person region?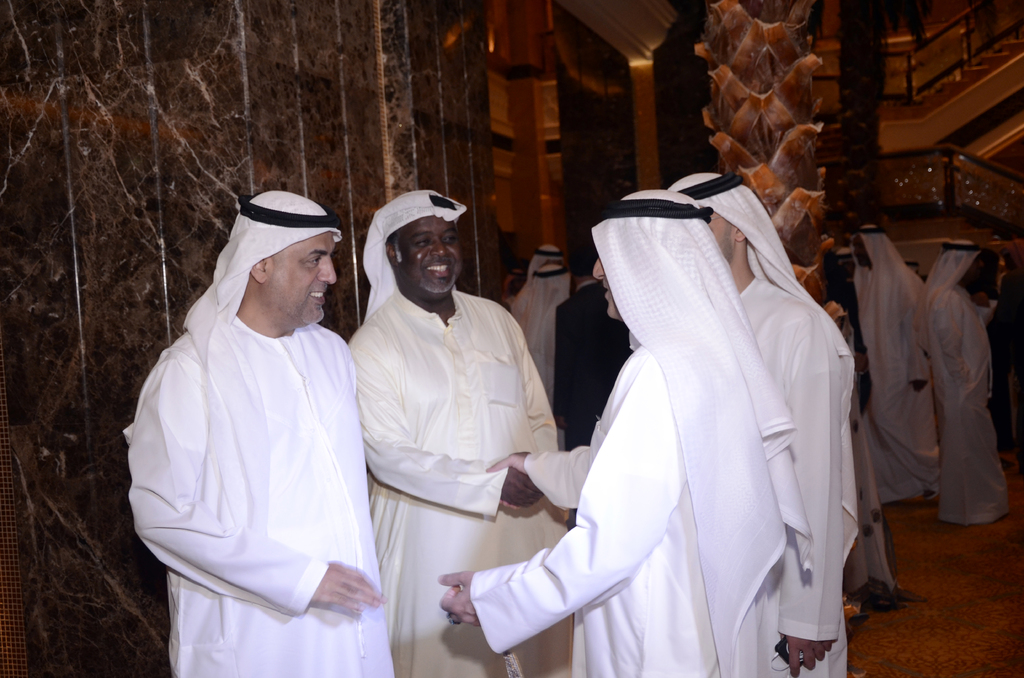
<box>509,244,562,318</box>
